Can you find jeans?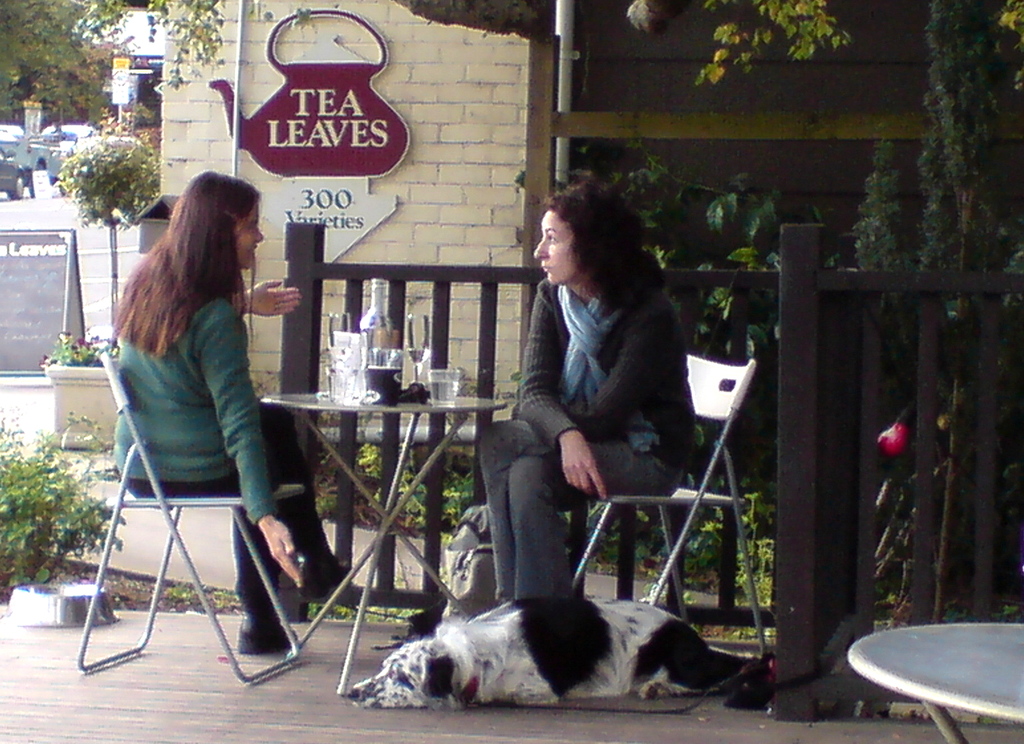
Yes, bounding box: detection(129, 393, 349, 611).
